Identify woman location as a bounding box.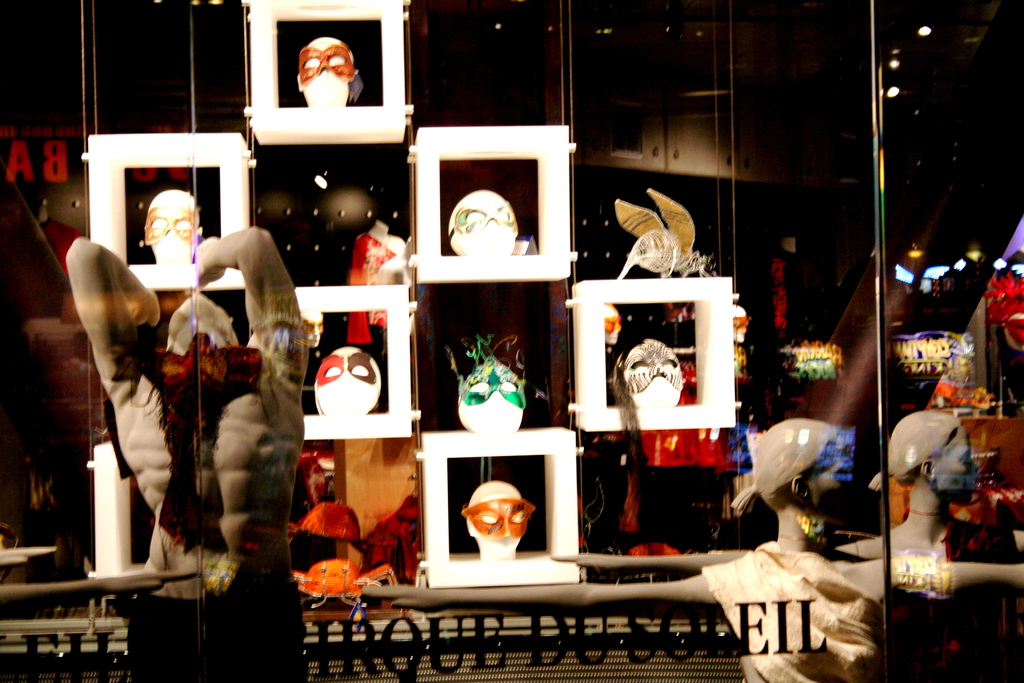
box(838, 404, 1020, 578).
